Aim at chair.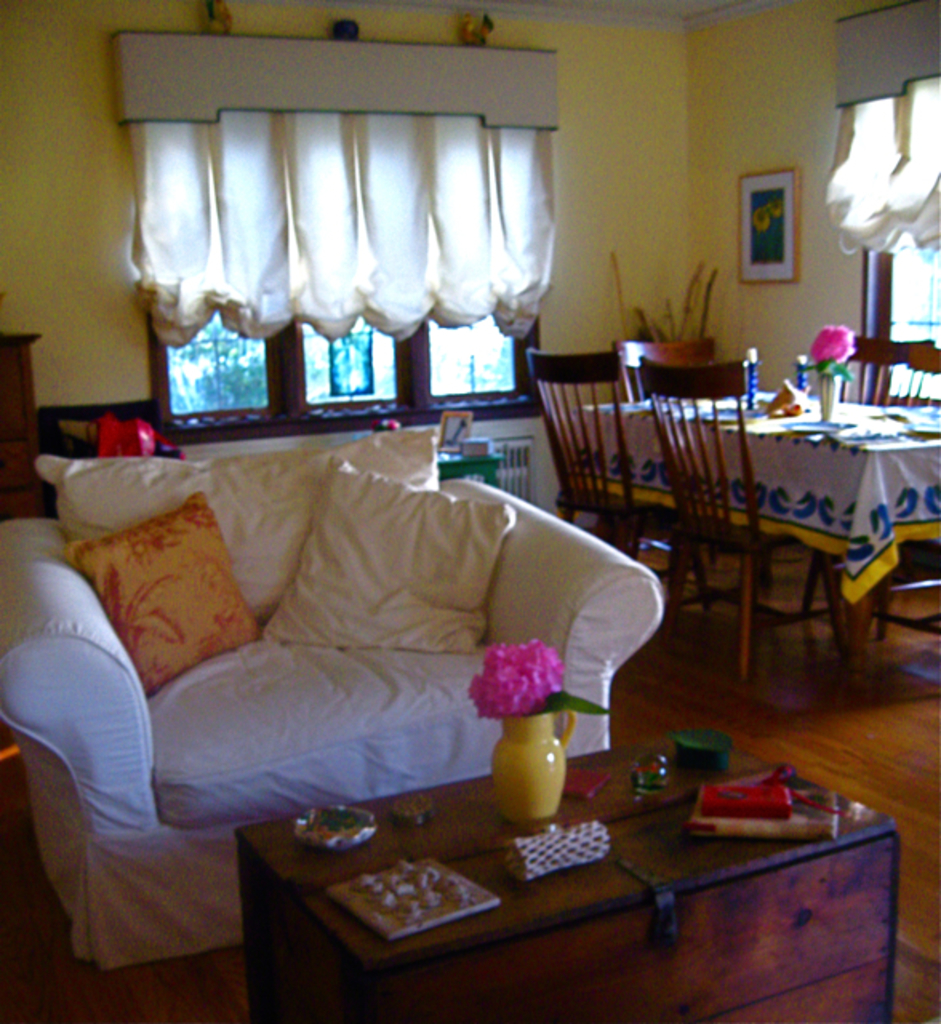
Aimed at BBox(519, 350, 763, 624).
